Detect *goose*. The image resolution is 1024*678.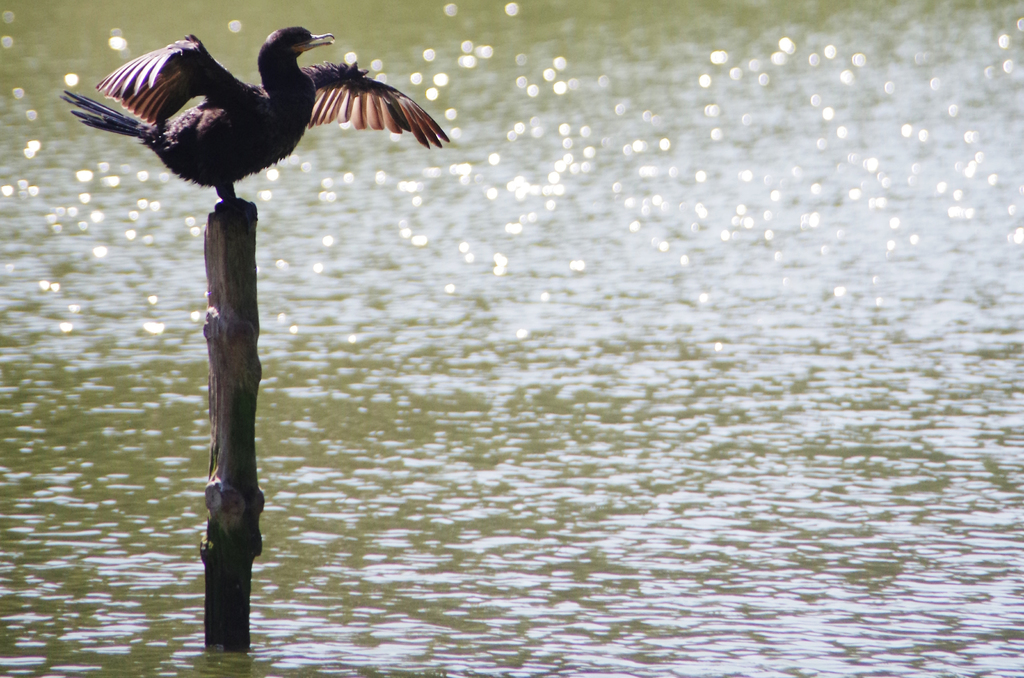
Rect(49, 20, 466, 209).
